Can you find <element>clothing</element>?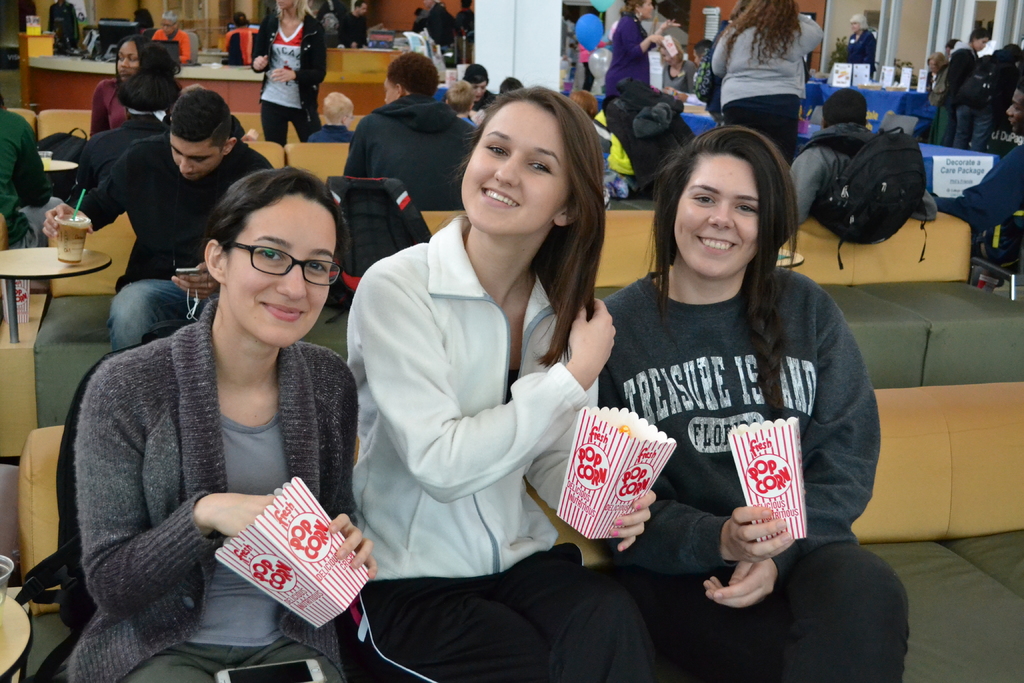
Yes, bounding box: left=600, top=19, right=651, bottom=115.
